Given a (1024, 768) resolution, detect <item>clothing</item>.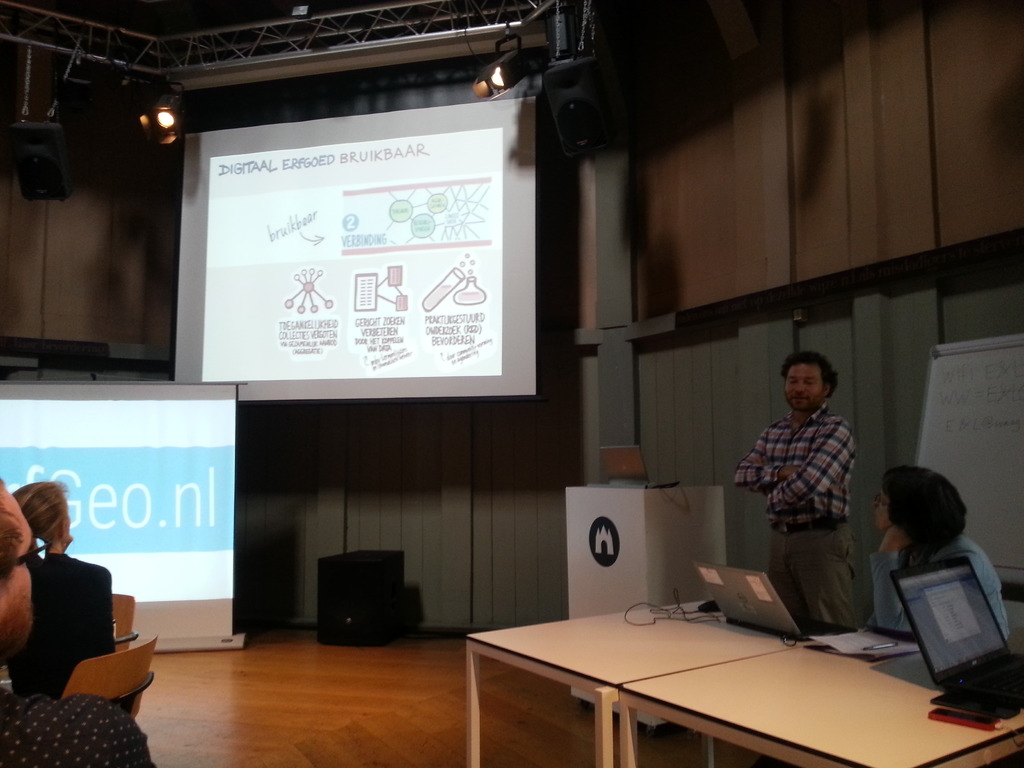
bbox=[732, 404, 858, 628].
